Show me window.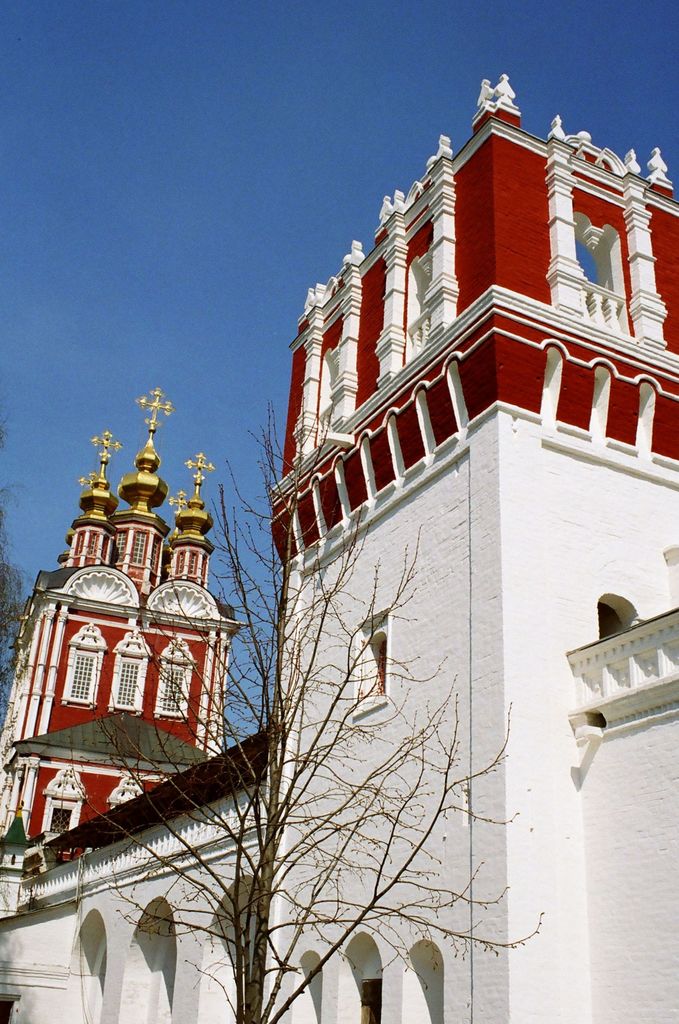
window is here: 156 665 195 717.
